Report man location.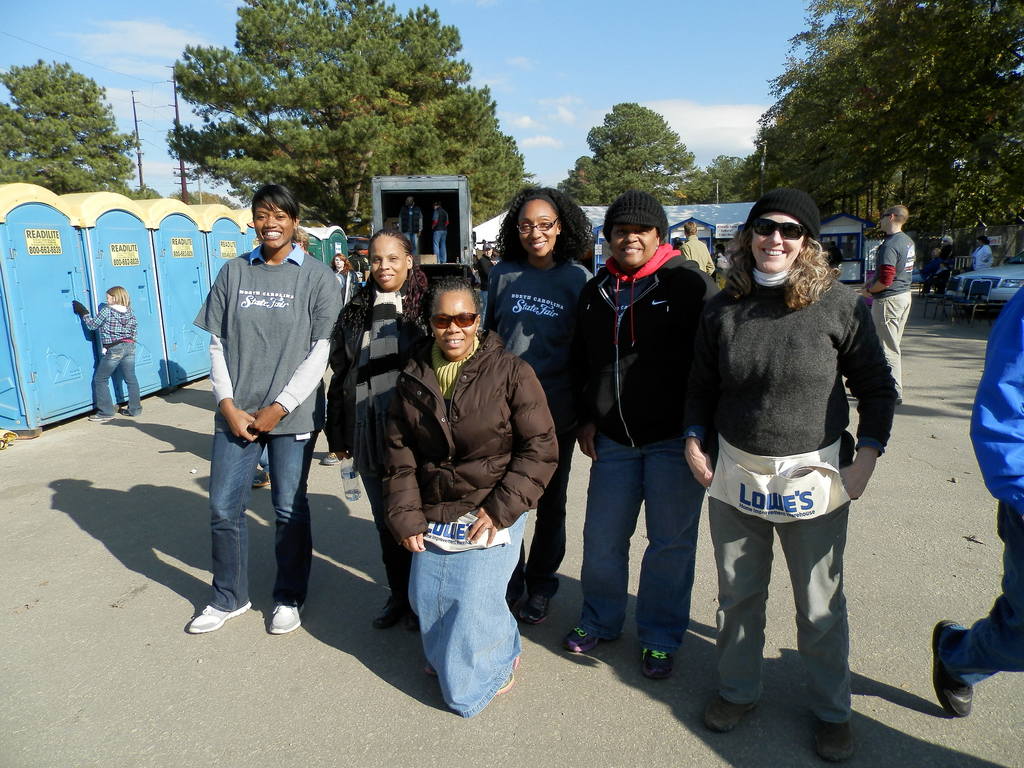
Report: <bbox>676, 220, 717, 271</bbox>.
